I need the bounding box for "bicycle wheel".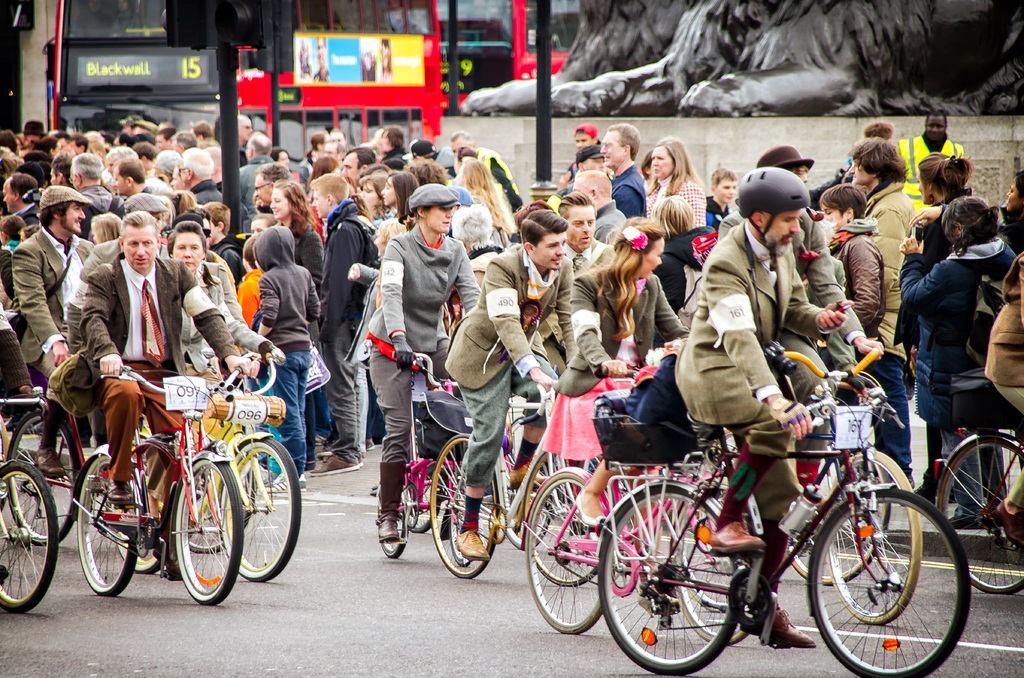
Here it is: select_region(77, 451, 138, 596).
